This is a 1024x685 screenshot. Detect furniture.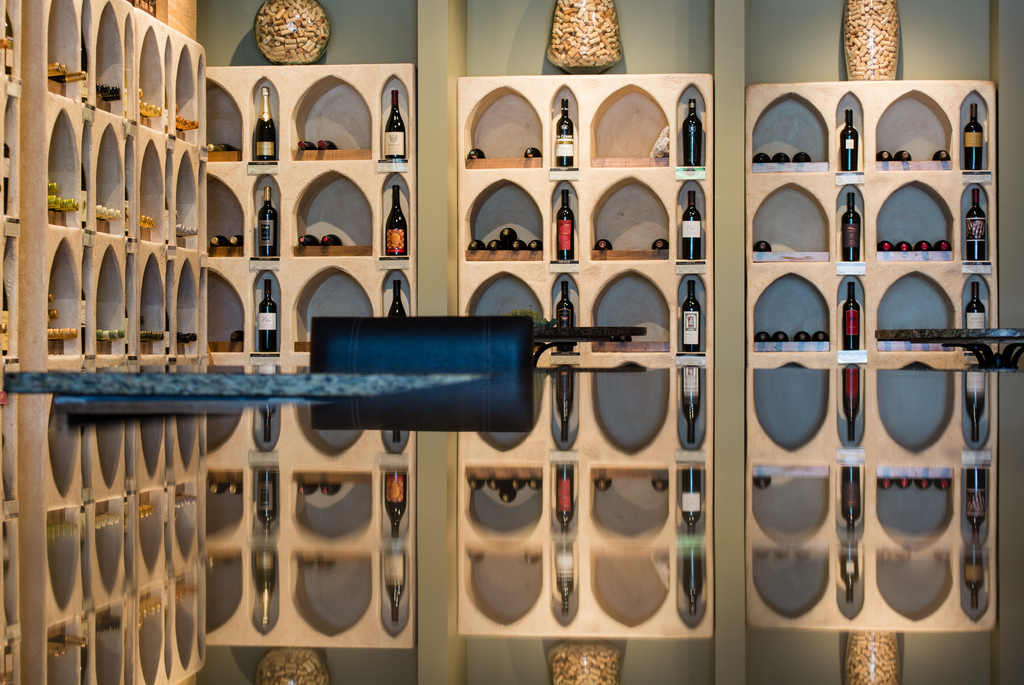
bbox(530, 329, 649, 369).
